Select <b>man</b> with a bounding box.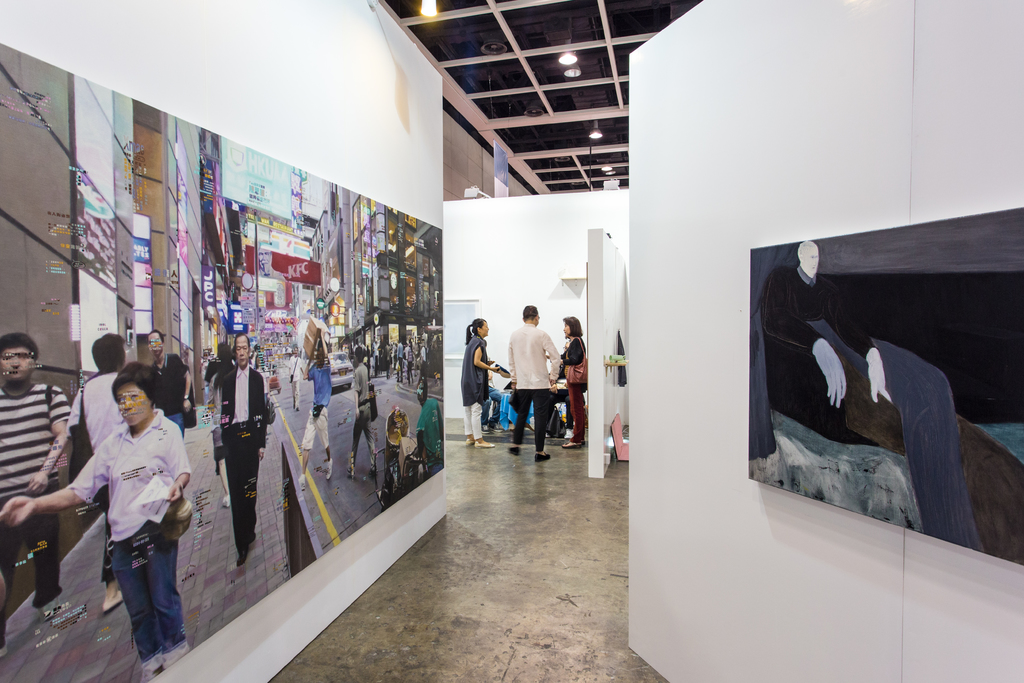
BBox(0, 332, 69, 660).
